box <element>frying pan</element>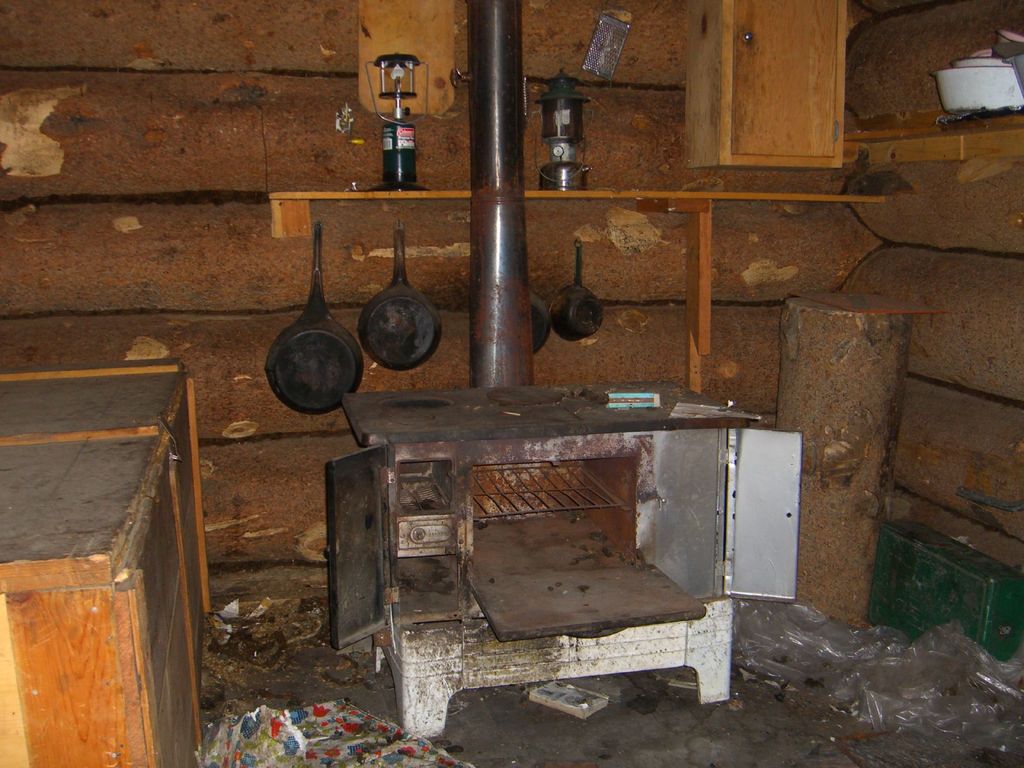
detection(531, 289, 551, 355)
